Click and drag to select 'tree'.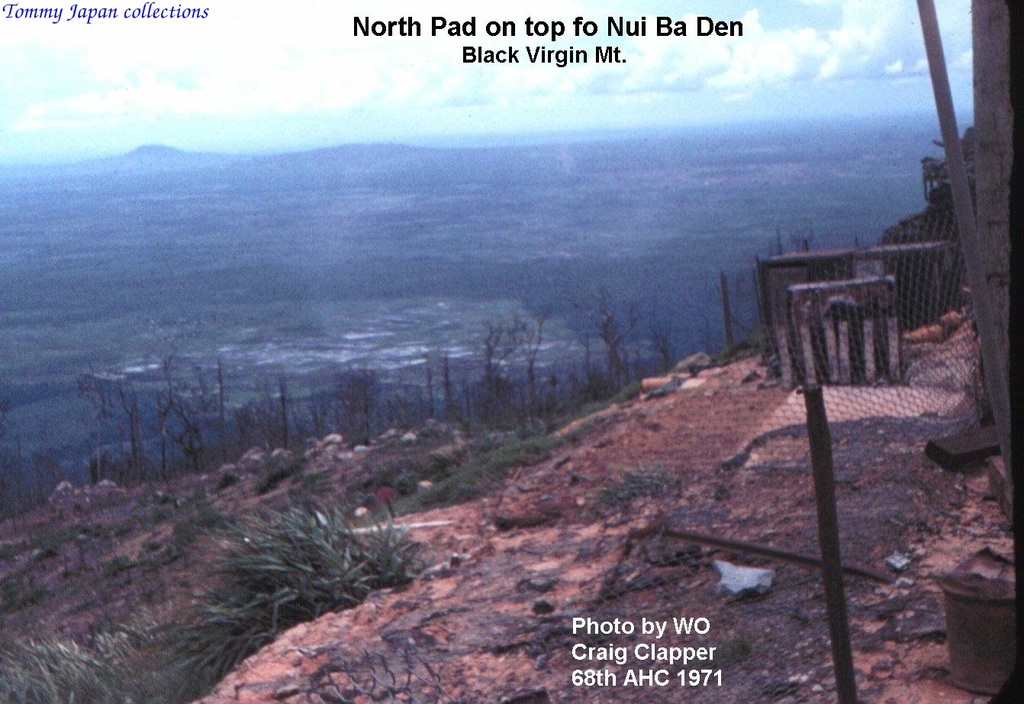
Selection: (left=328, top=354, right=382, bottom=444).
